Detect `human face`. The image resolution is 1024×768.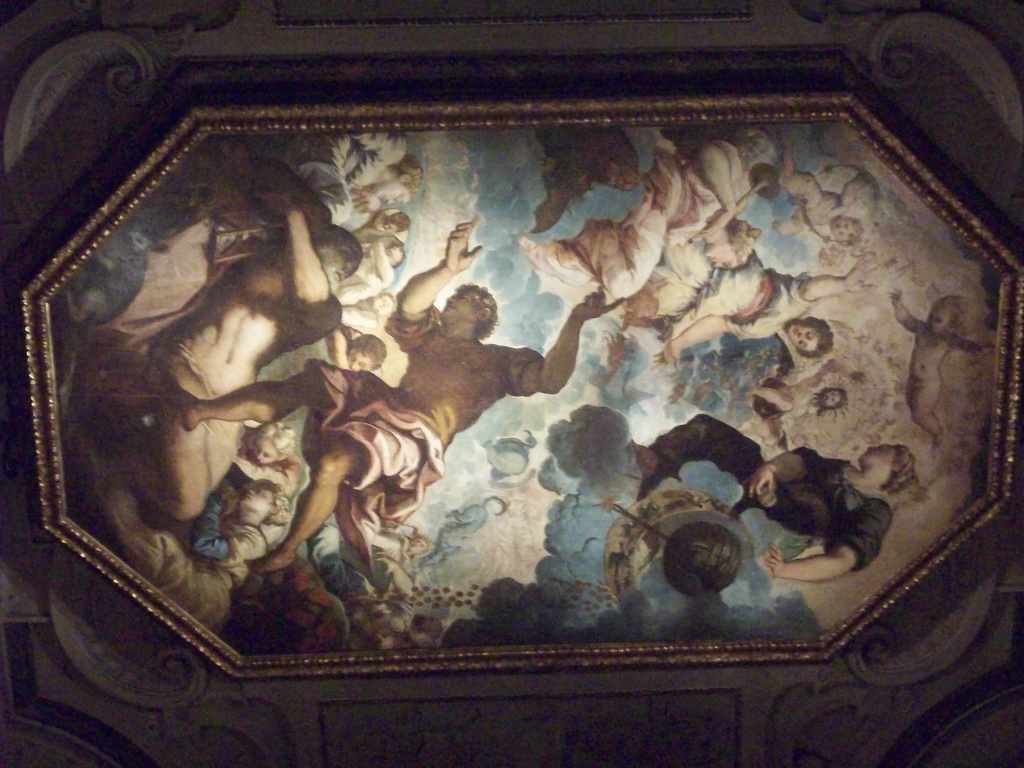
[440, 289, 477, 321].
